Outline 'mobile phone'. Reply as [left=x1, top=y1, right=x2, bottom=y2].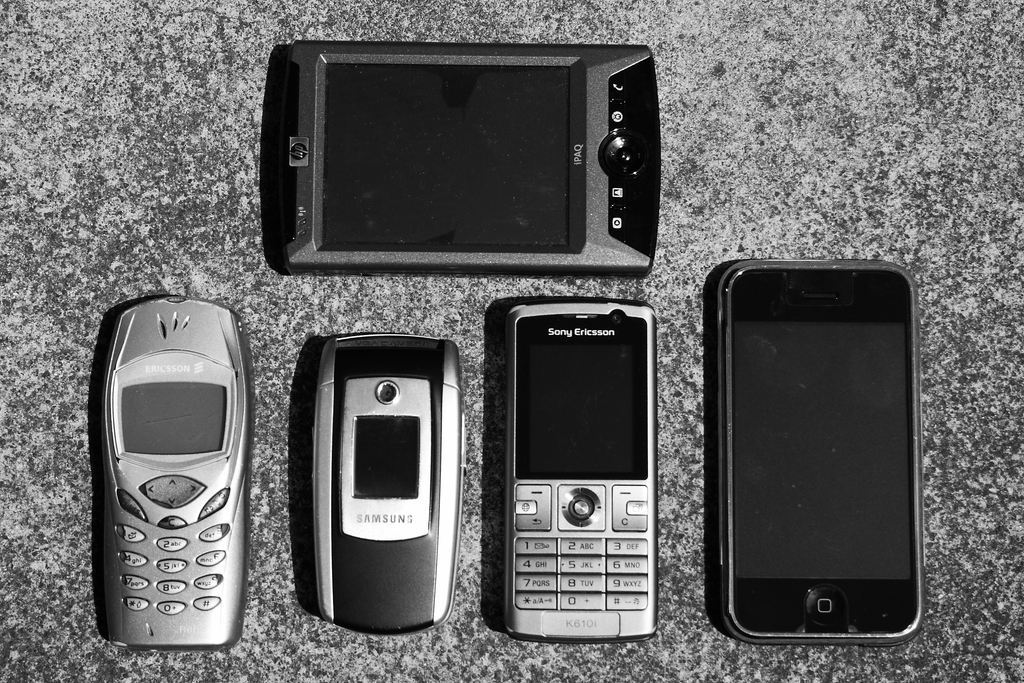
[left=99, top=291, right=257, bottom=651].
